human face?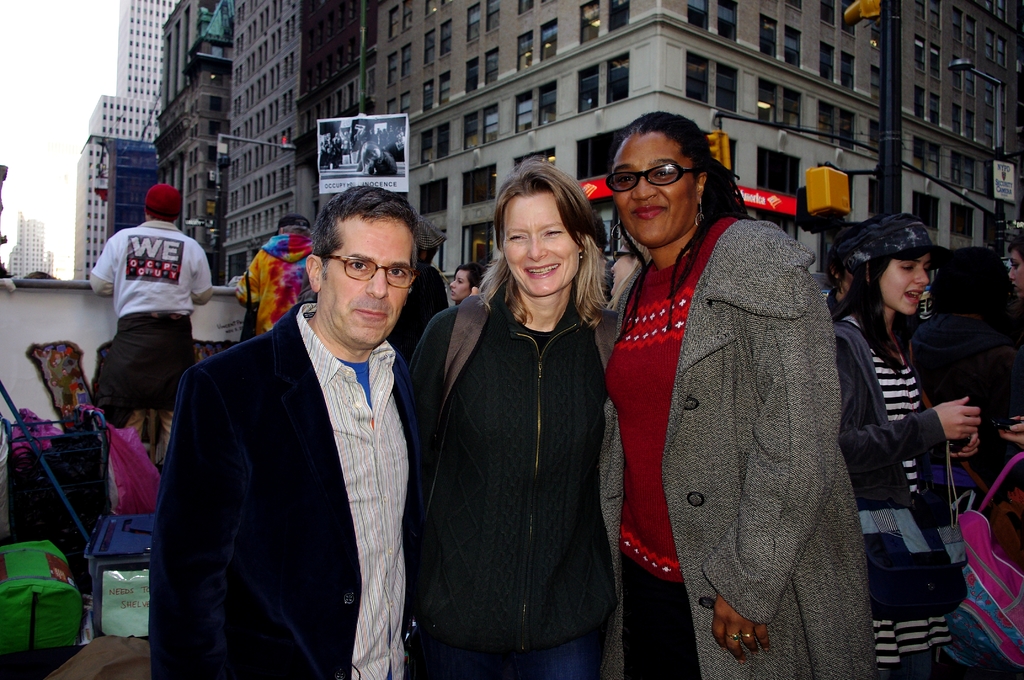
(left=323, top=216, right=417, bottom=349)
